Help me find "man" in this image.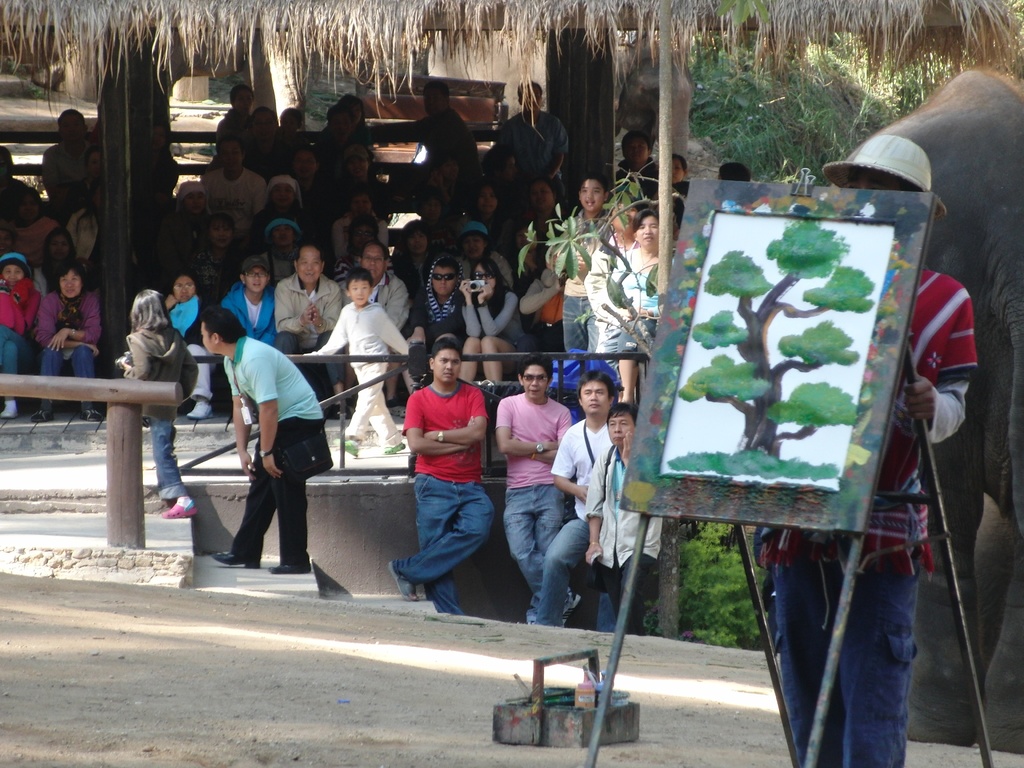
Found it: bbox=(241, 95, 296, 181).
